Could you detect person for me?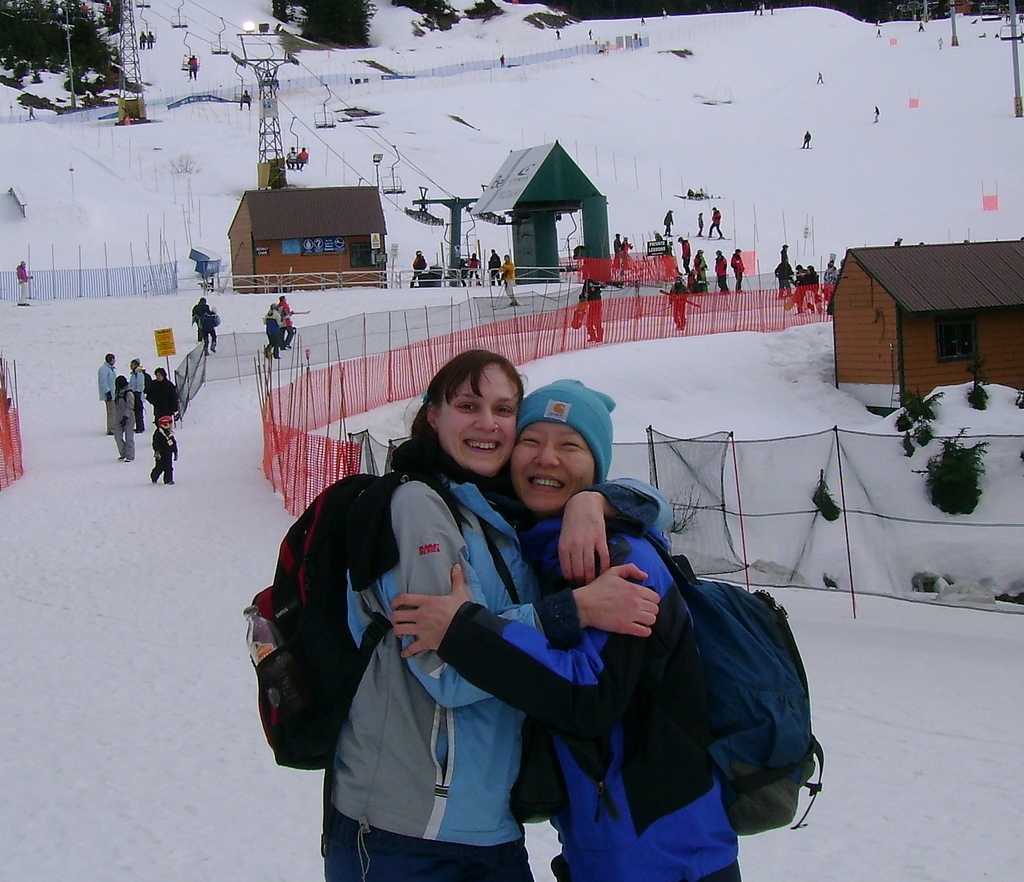
Detection result: bbox=(670, 279, 688, 329).
